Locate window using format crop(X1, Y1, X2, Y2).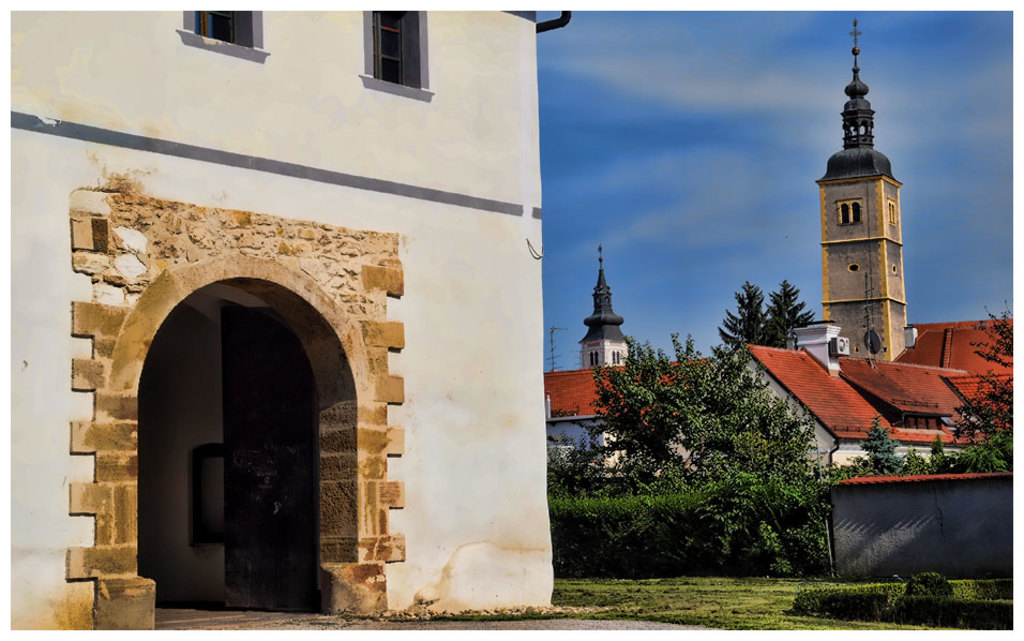
crop(589, 353, 598, 364).
